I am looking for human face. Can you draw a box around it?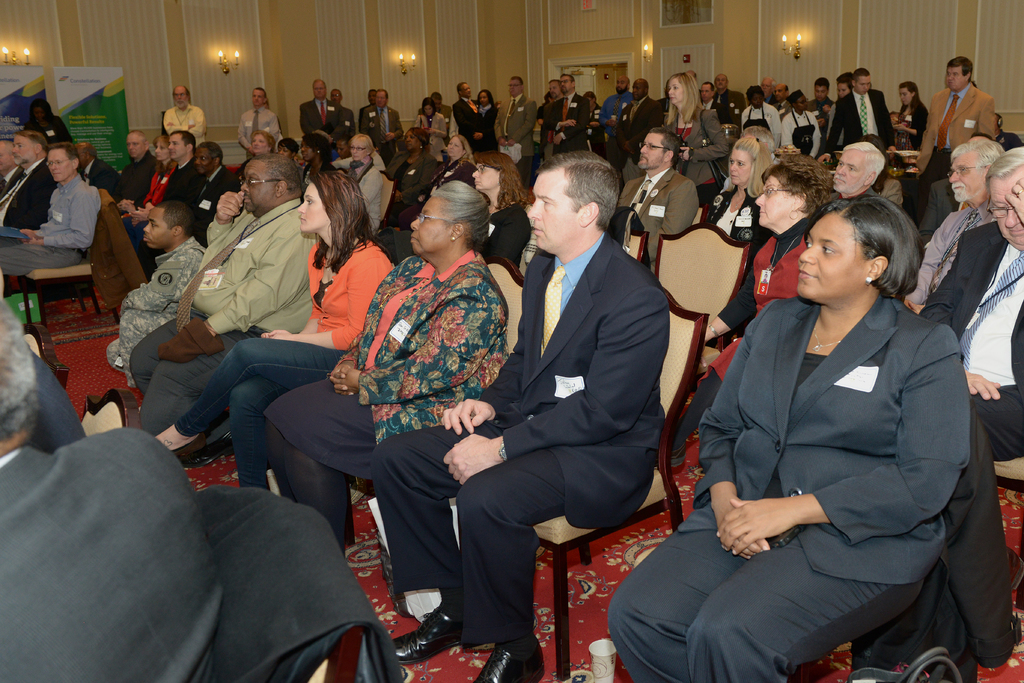
Sure, the bounding box is (x1=509, y1=78, x2=520, y2=94).
